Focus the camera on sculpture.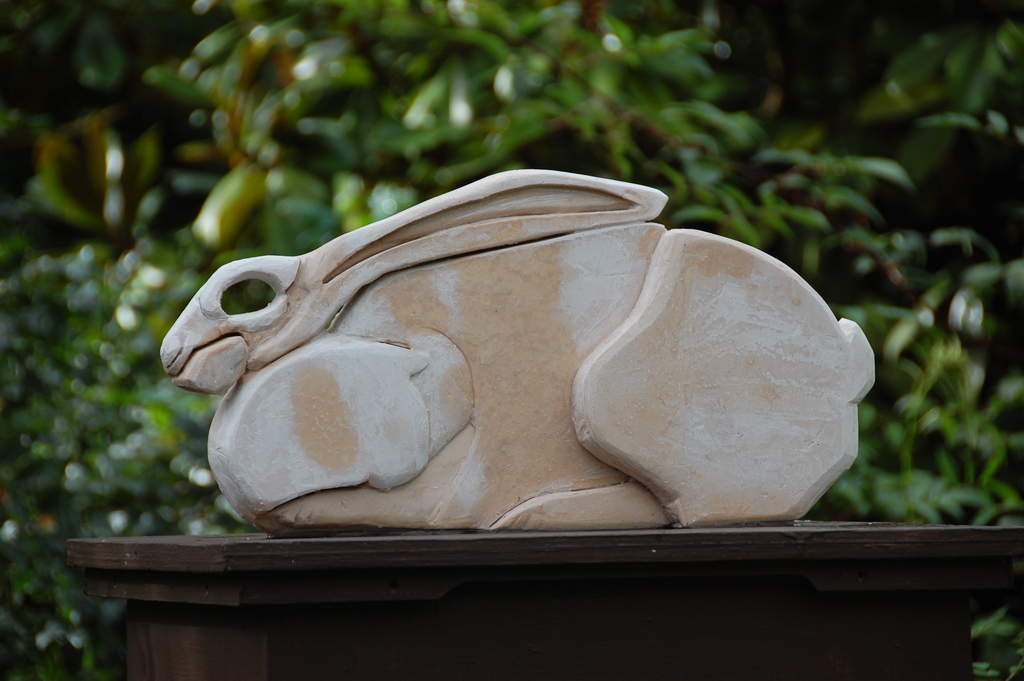
Focus region: box(191, 188, 766, 578).
